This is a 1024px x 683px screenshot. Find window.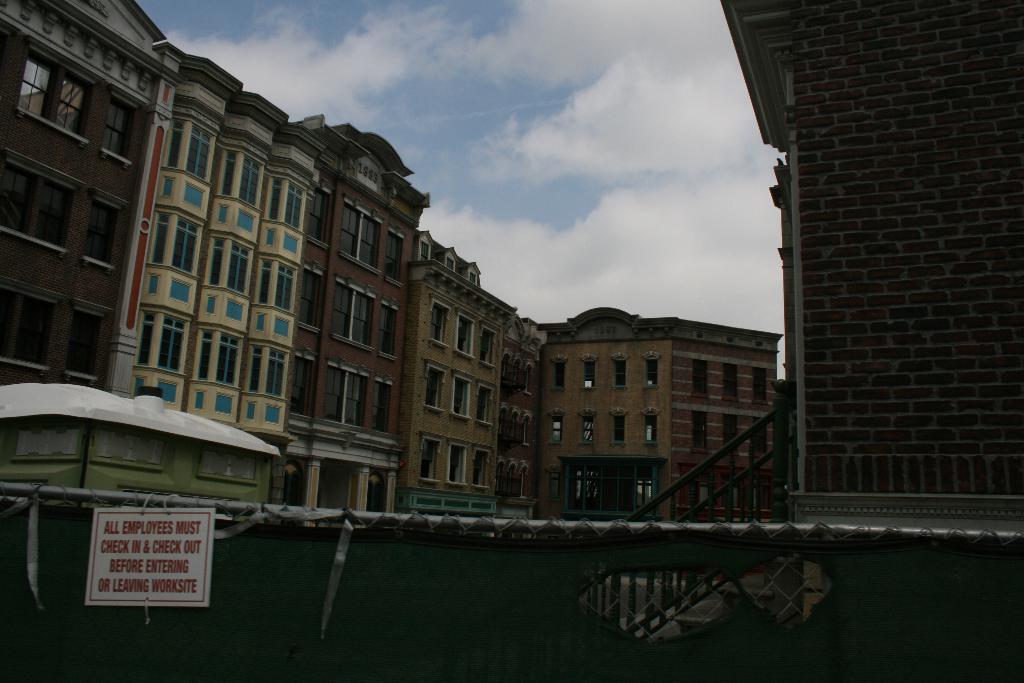
Bounding box: region(577, 406, 596, 443).
